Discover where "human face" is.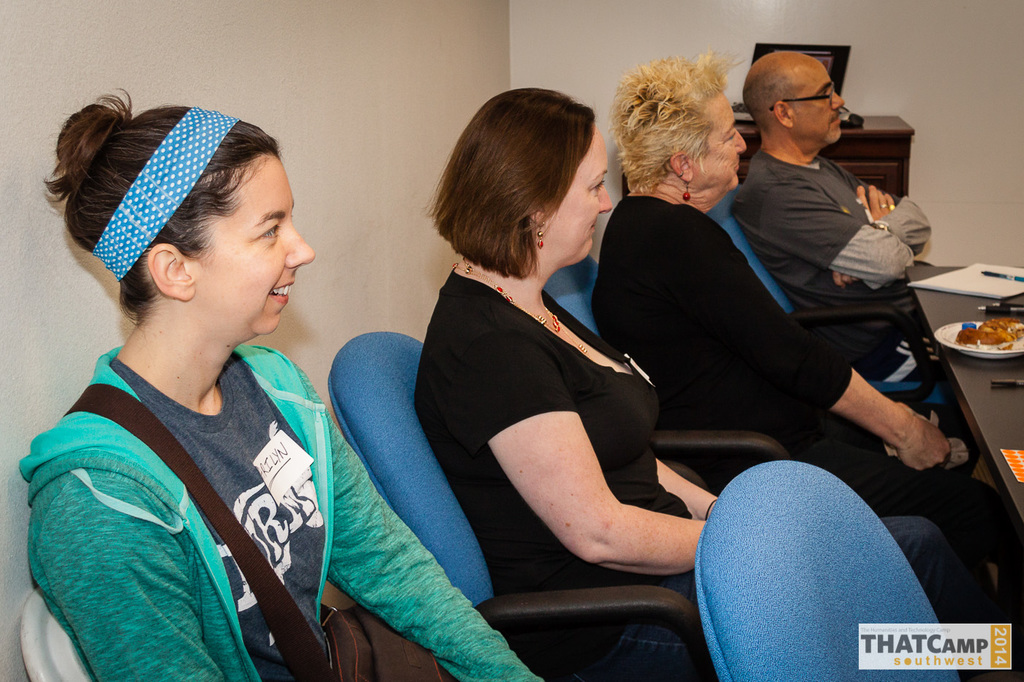
Discovered at x1=196, y1=156, x2=316, y2=337.
